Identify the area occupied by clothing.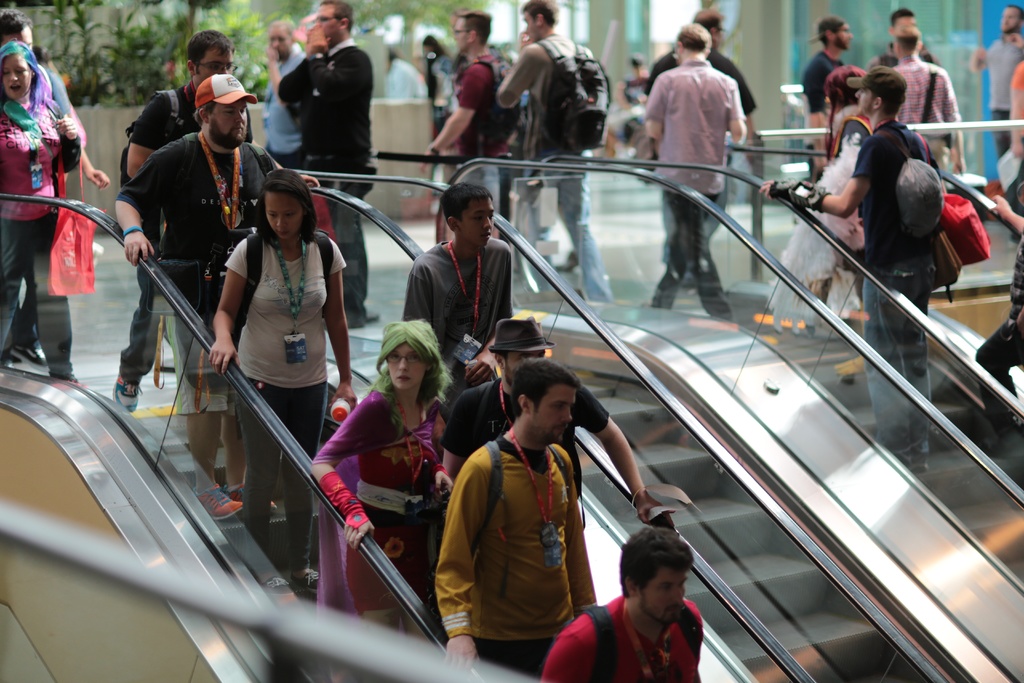
Area: (282, 35, 380, 306).
